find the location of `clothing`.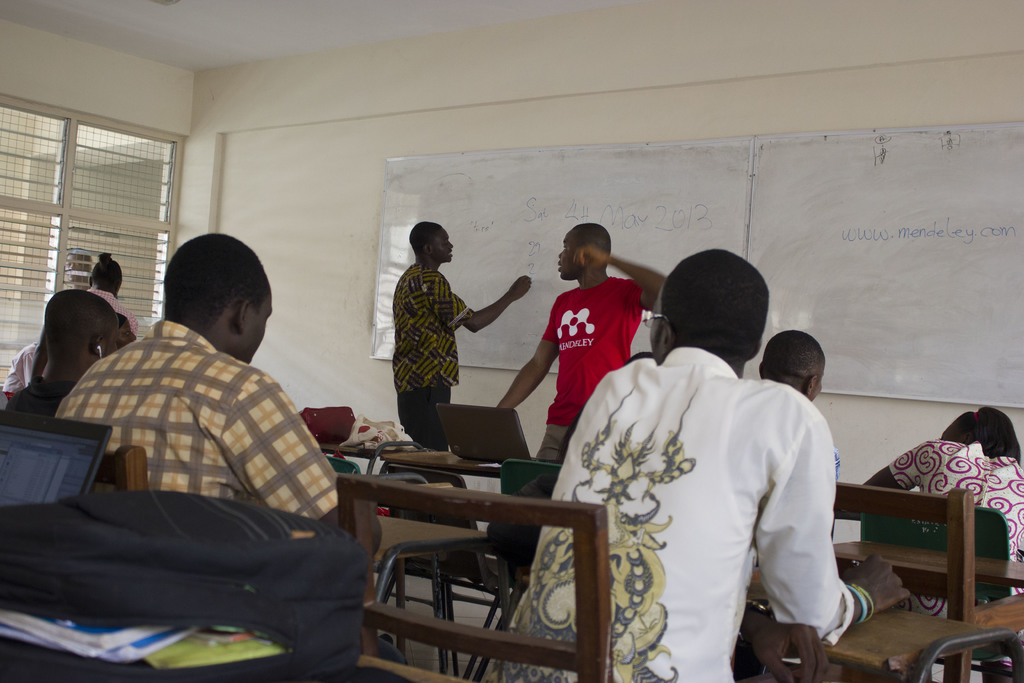
Location: x1=87, y1=289, x2=138, y2=339.
